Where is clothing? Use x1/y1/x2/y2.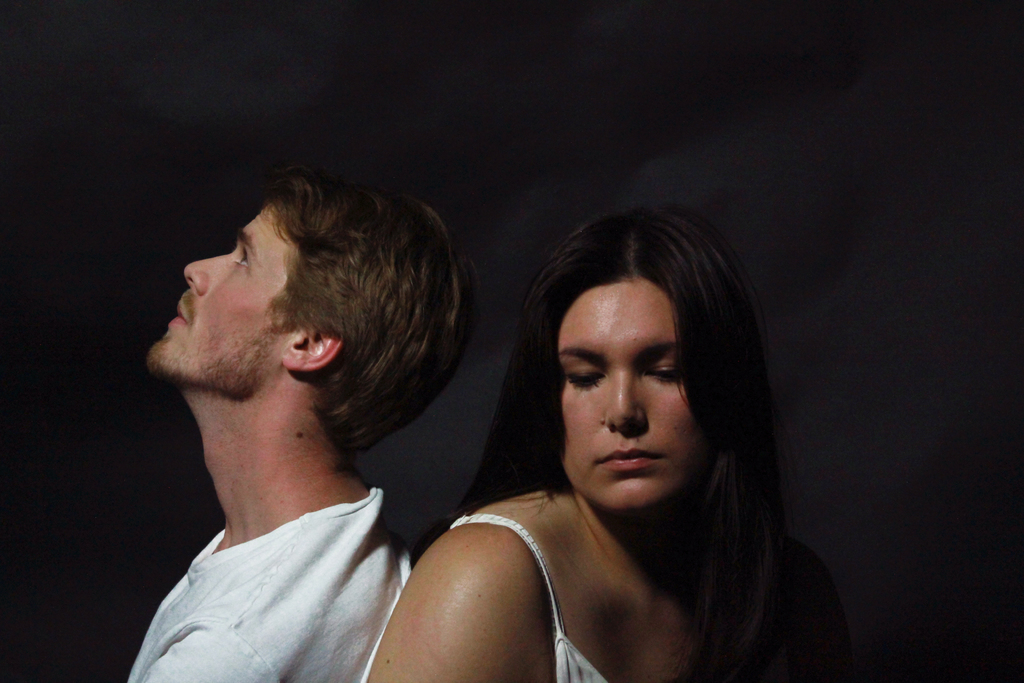
356/511/614/682.
